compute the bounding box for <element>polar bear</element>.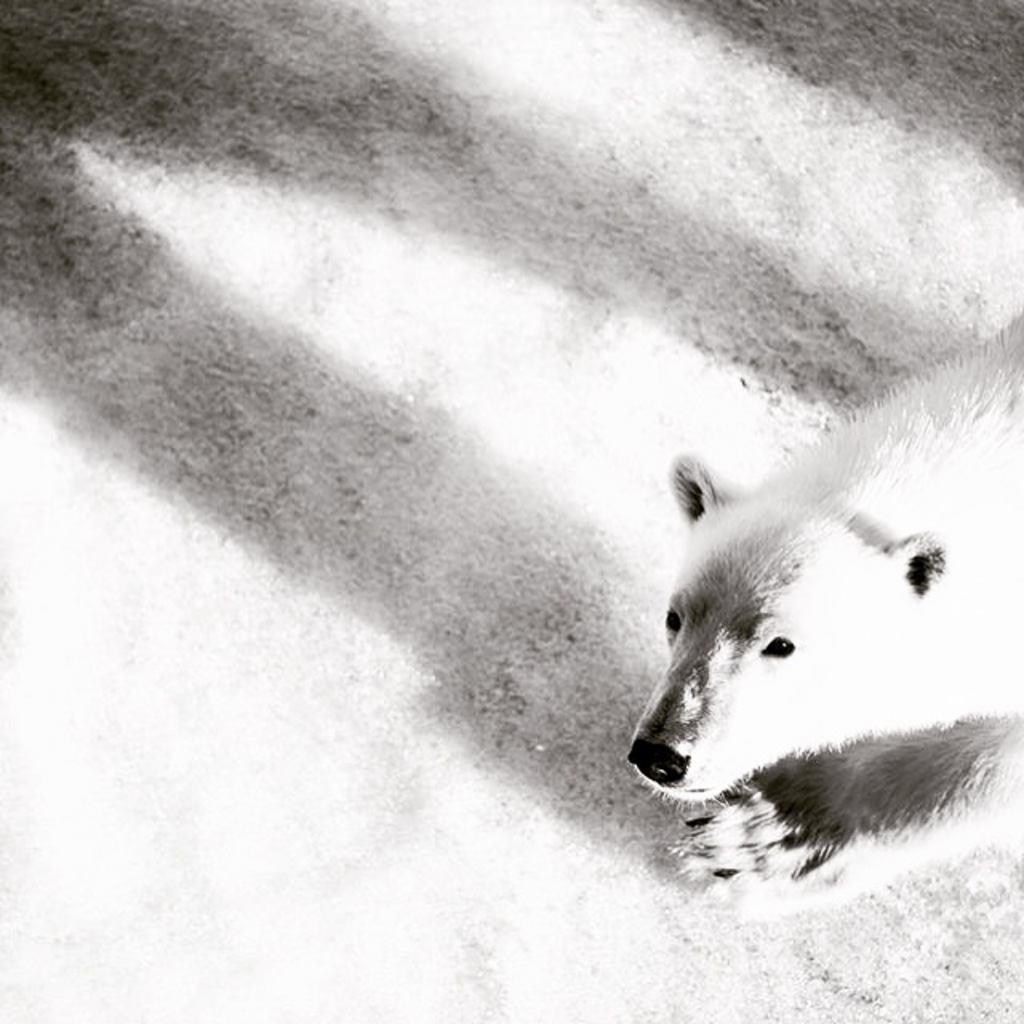
[left=621, top=323, right=1022, bottom=922].
